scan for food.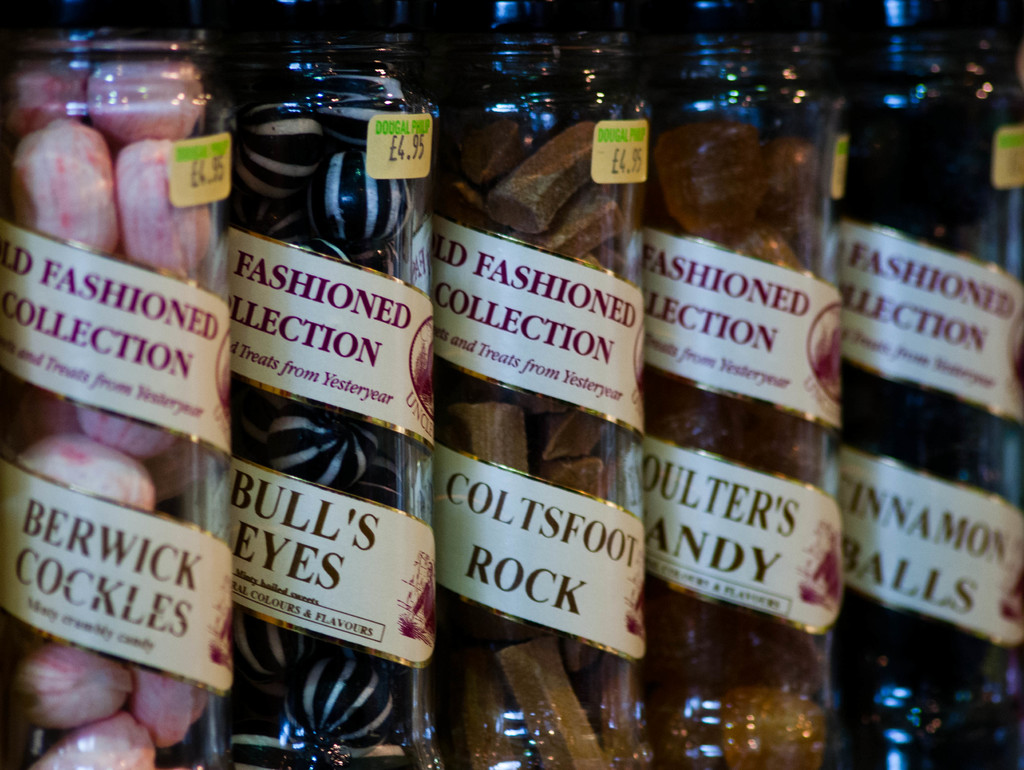
Scan result: <region>641, 61, 842, 769</region>.
